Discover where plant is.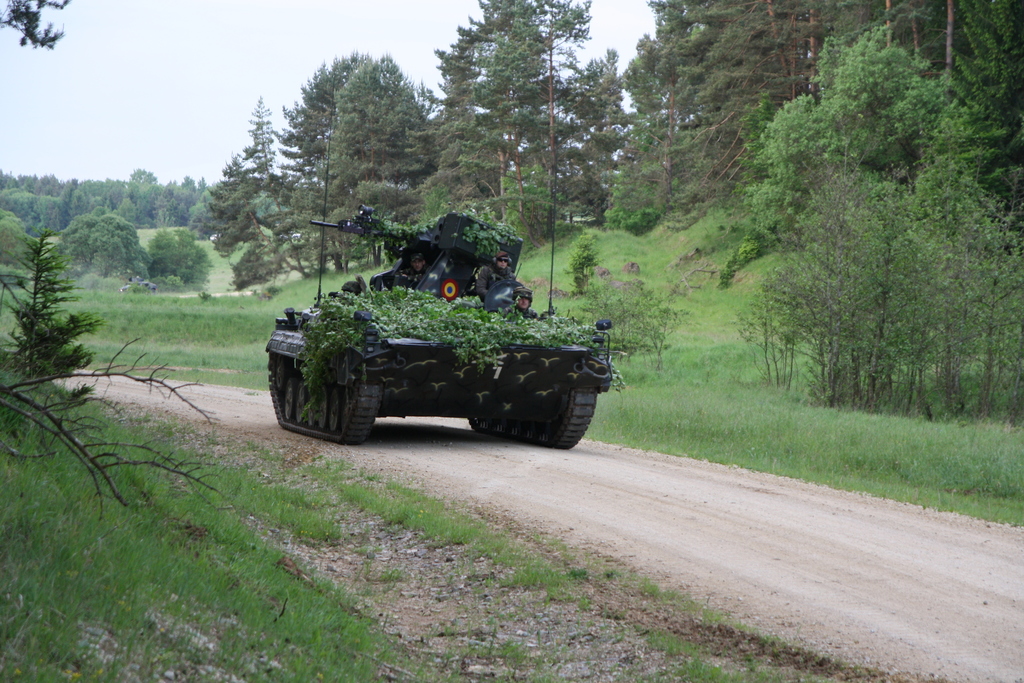
Discovered at rect(9, 227, 106, 394).
